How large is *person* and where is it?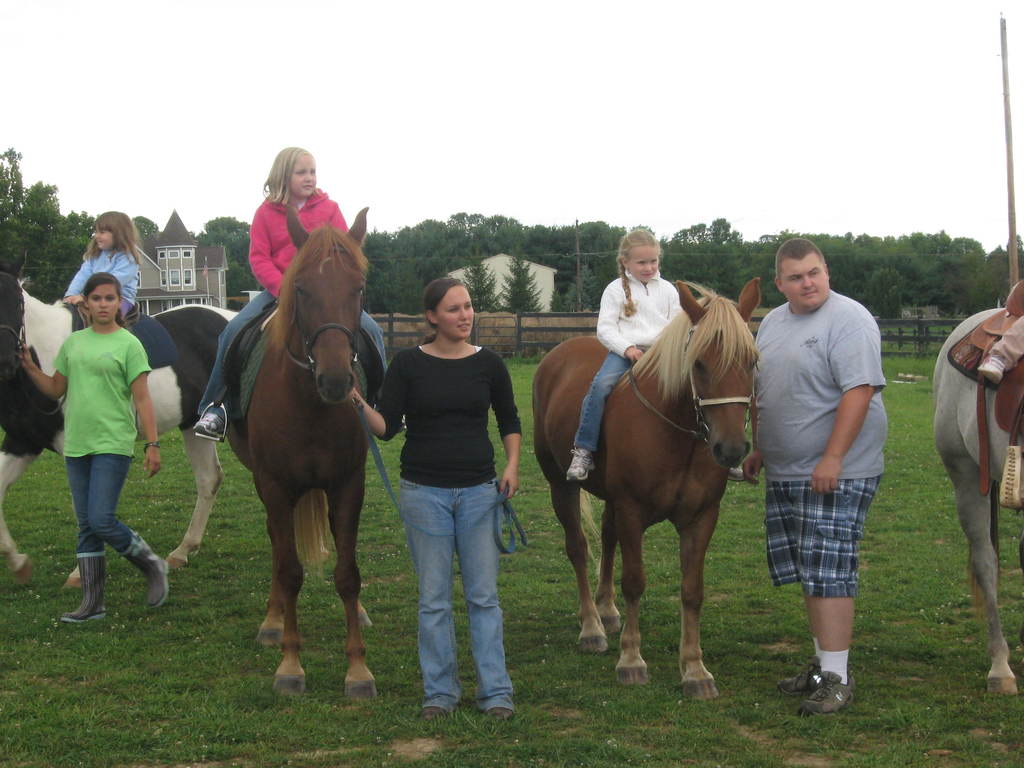
Bounding box: (18,269,170,625).
